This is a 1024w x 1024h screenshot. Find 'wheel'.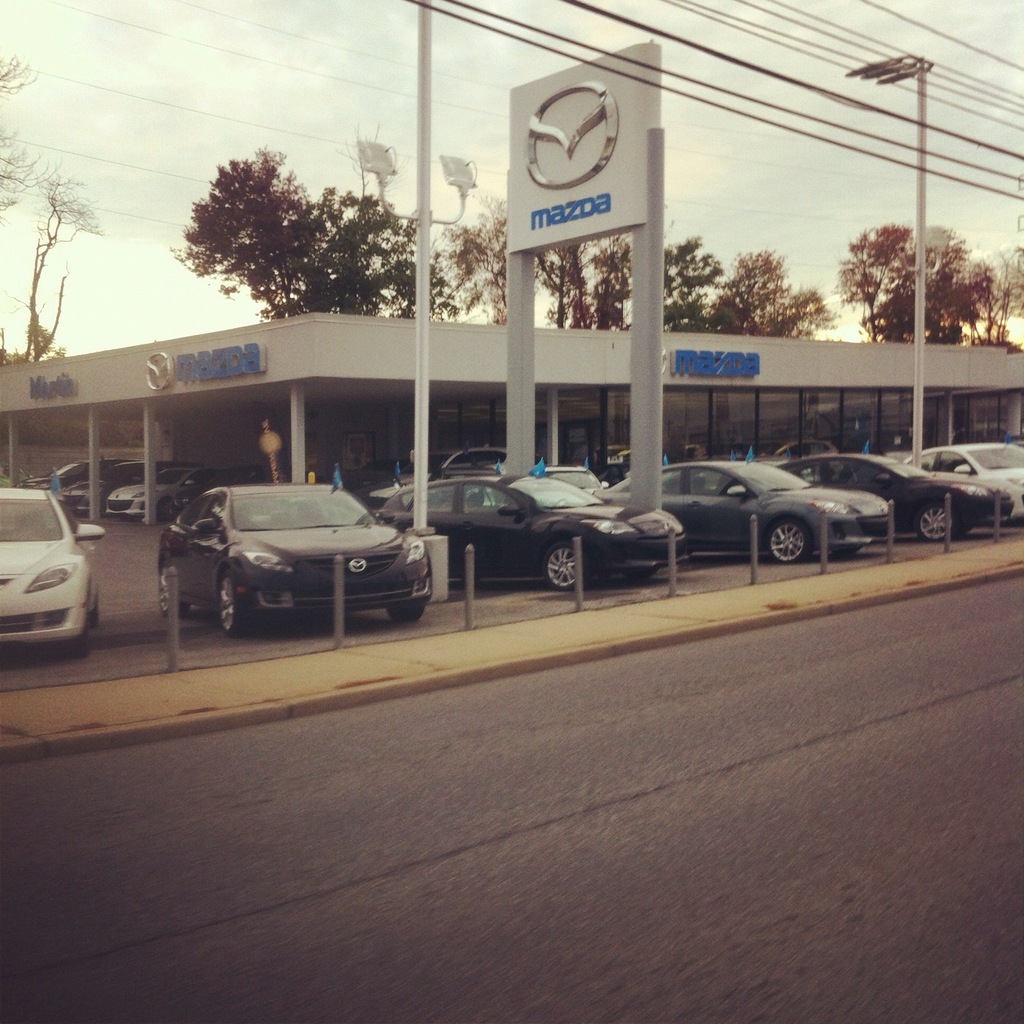
Bounding box: <box>760,524,824,561</box>.
